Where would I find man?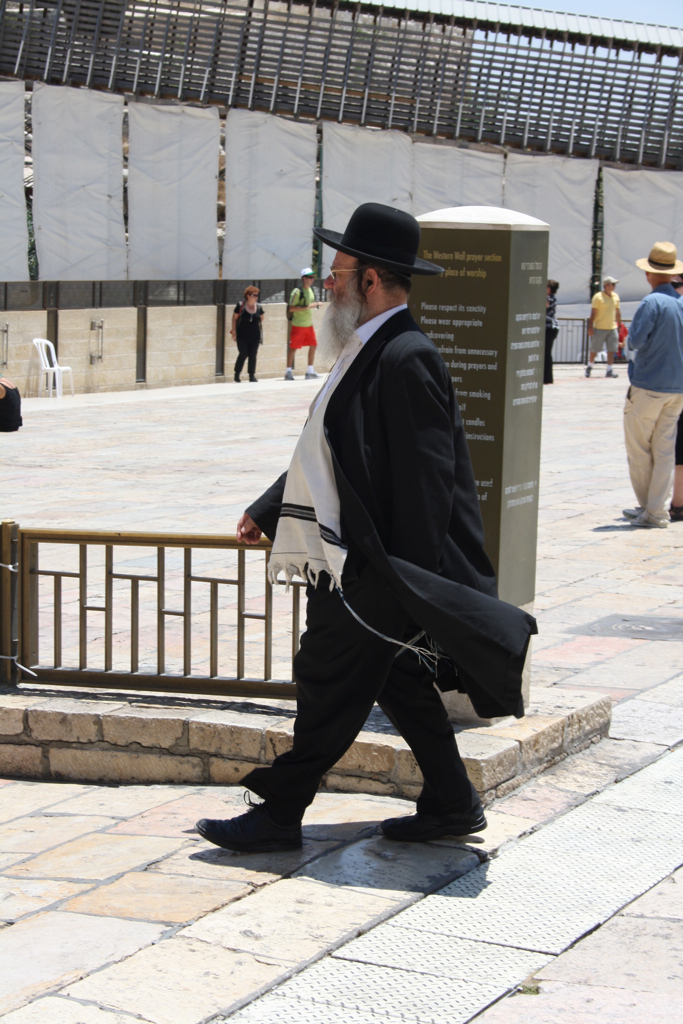
At [586, 277, 621, 377].
